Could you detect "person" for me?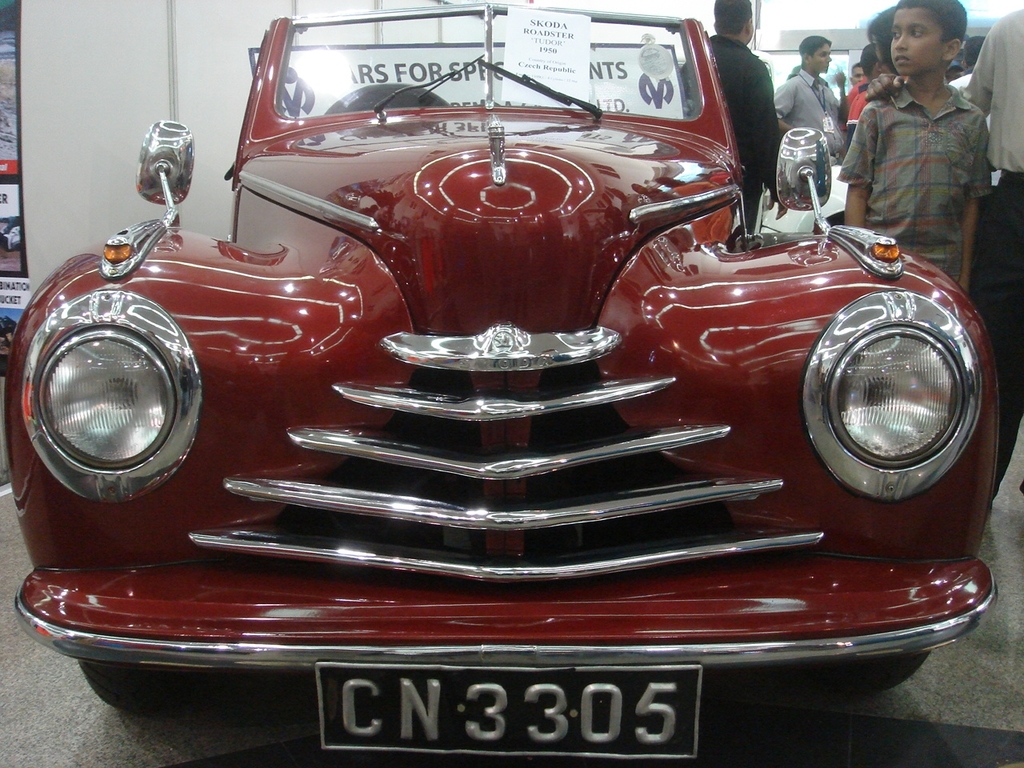
Detection result: <bbox>839, 0, 993, 294</bbox>.
